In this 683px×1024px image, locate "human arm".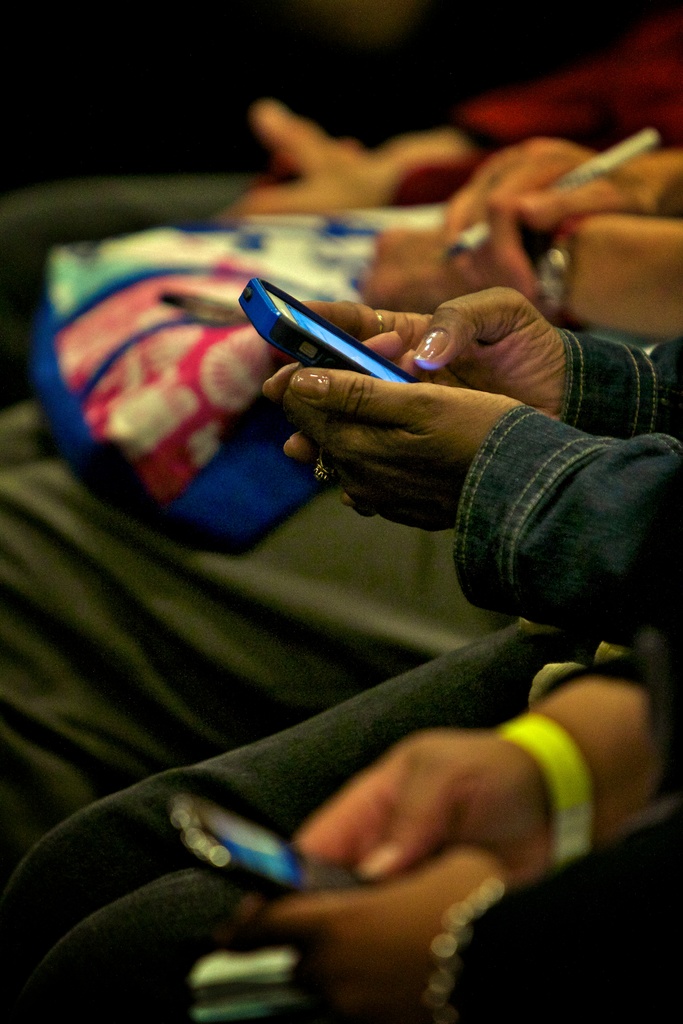
Bounding box: 194,4,678,236.
